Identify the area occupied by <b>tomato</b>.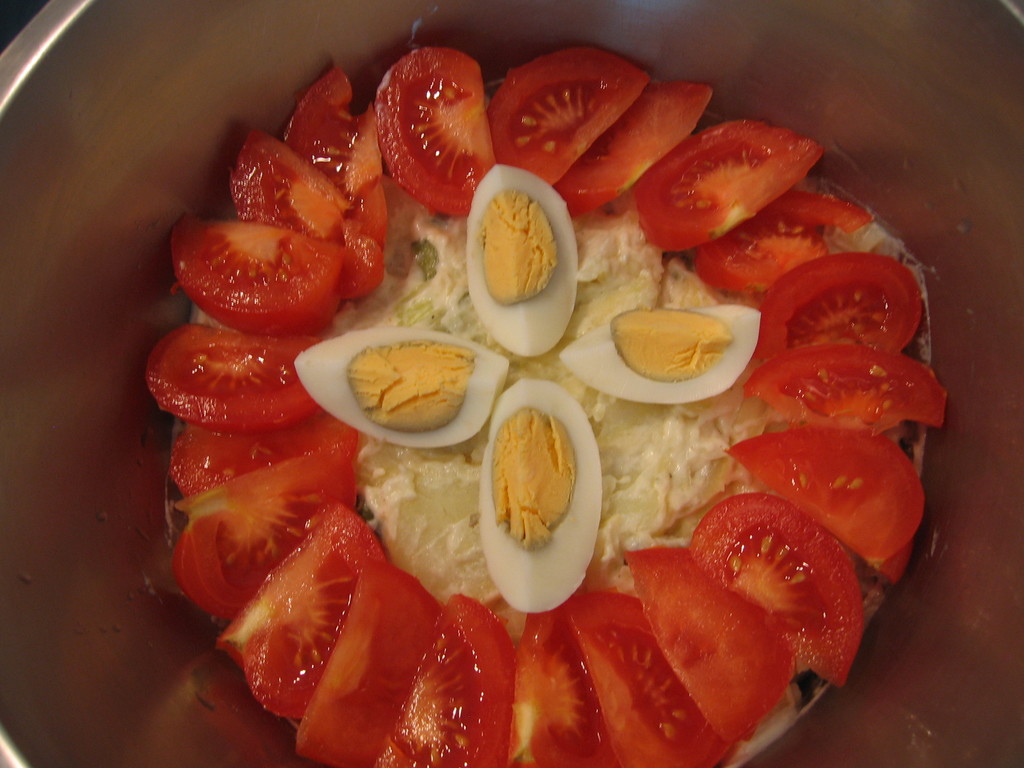
Area: [691,492,867,682].
